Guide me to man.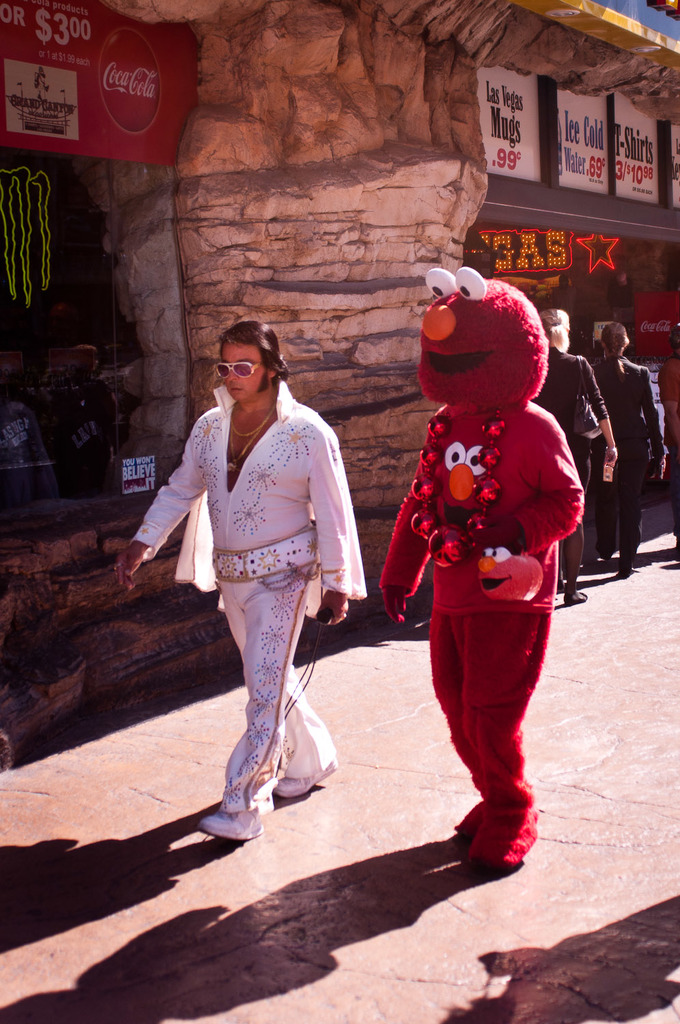
Guidance: crop(532, 307, 619, 605).
